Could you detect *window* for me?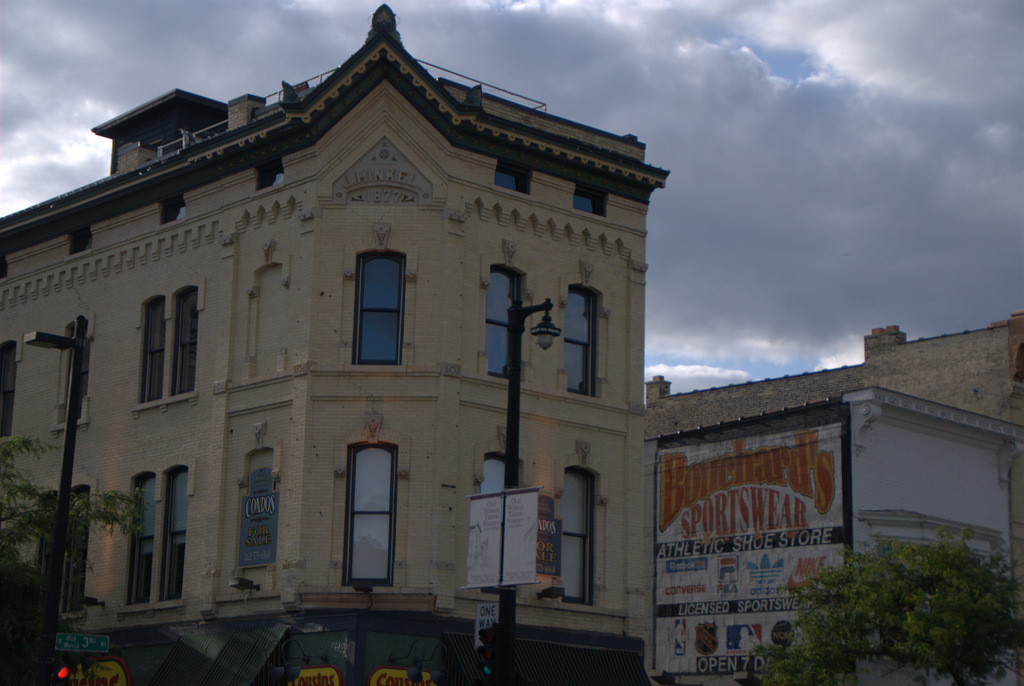
Detection result: l=464, t=451, r=525, b=601.
